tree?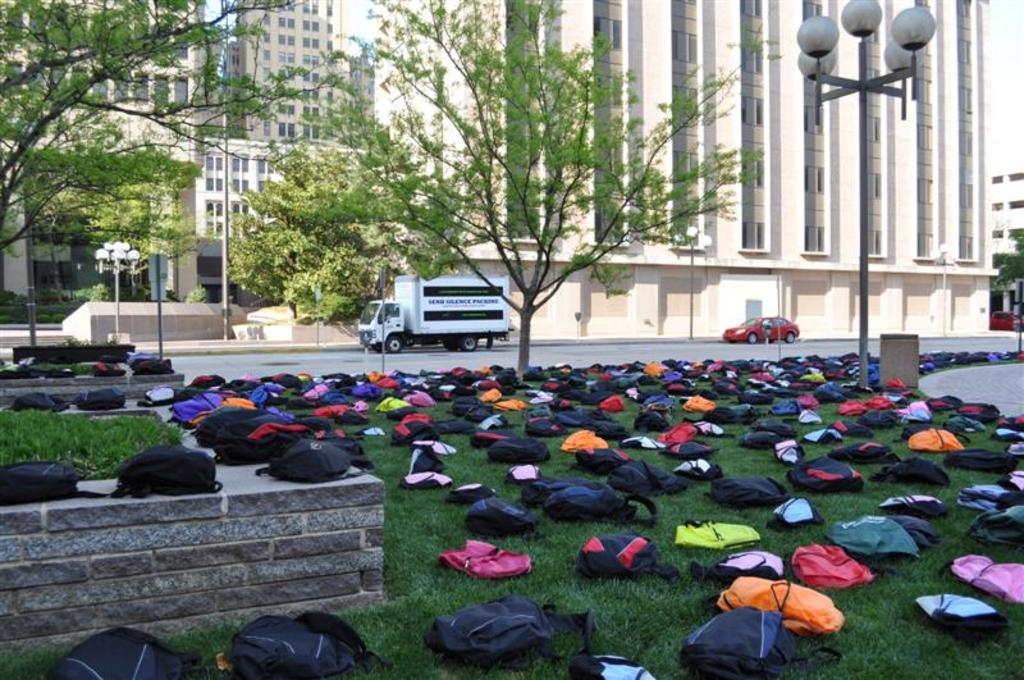
[x1=225, y1=142, x2=399, y2=337]
